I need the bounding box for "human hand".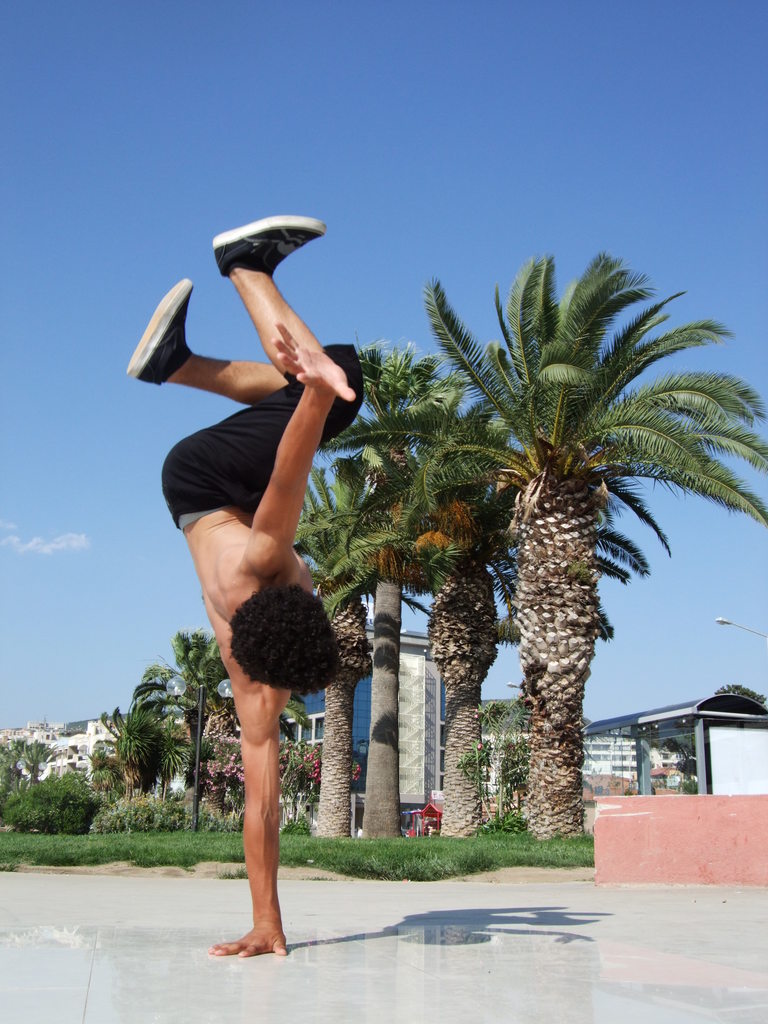
Here it is: crop(206, 921, 291, 958).
